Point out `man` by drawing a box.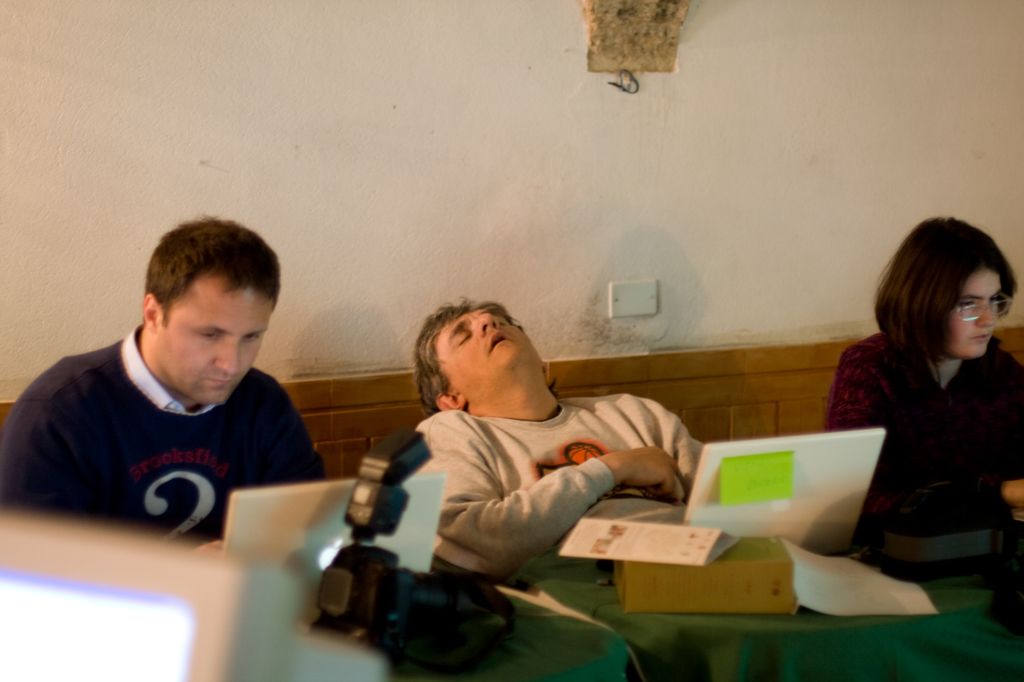
[left=0, top=214, right=332, bottom=555].
